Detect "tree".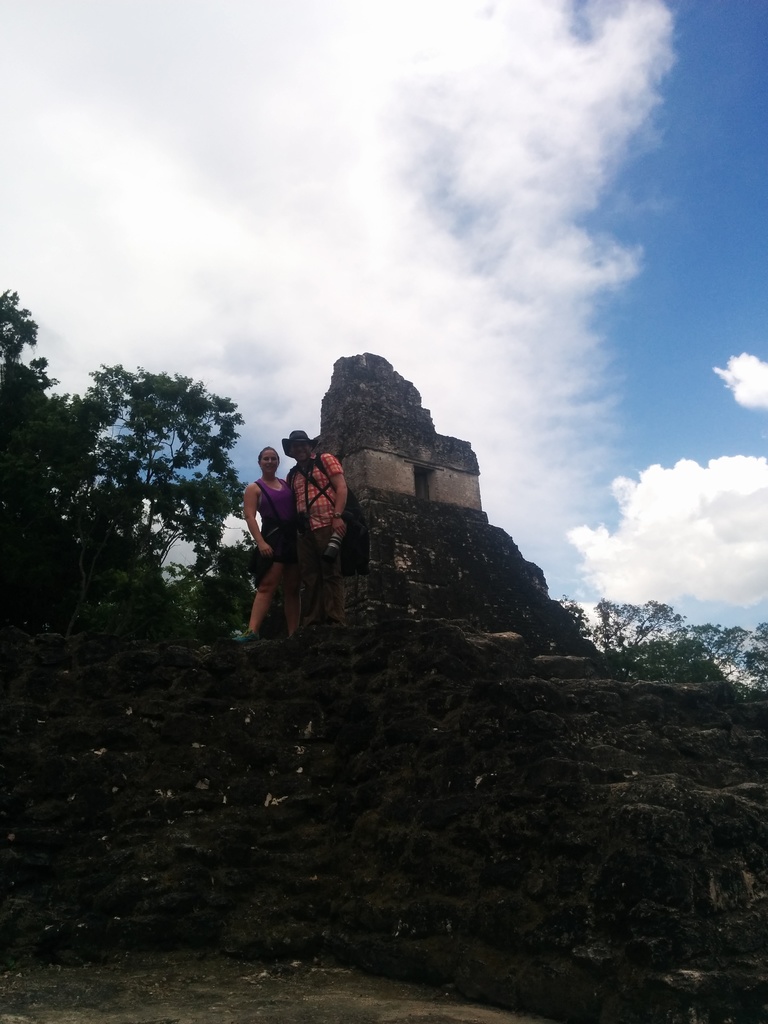
Detected at x1=0 y1=292 x2=77 y2=643.
